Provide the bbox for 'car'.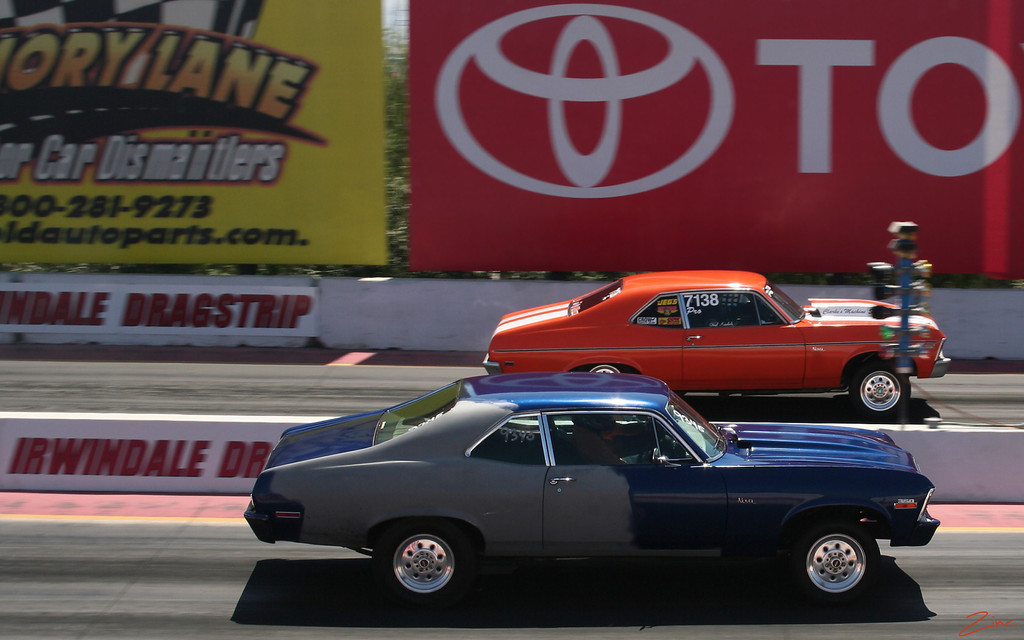
483,265,950,424.
